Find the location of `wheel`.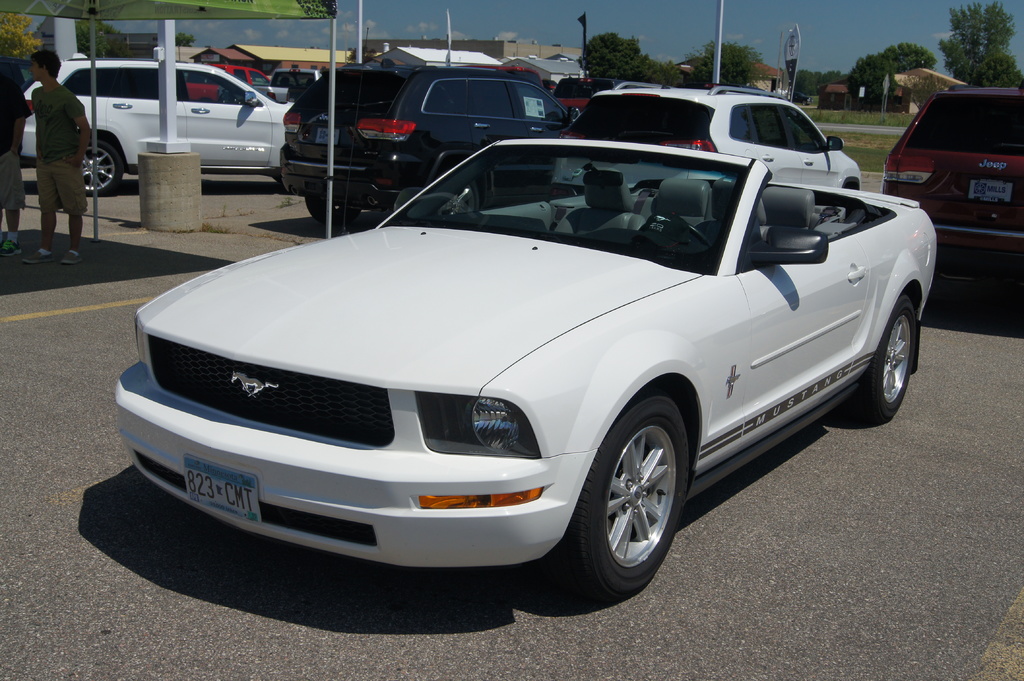
Location: locate(850, 294, 916, 422).
